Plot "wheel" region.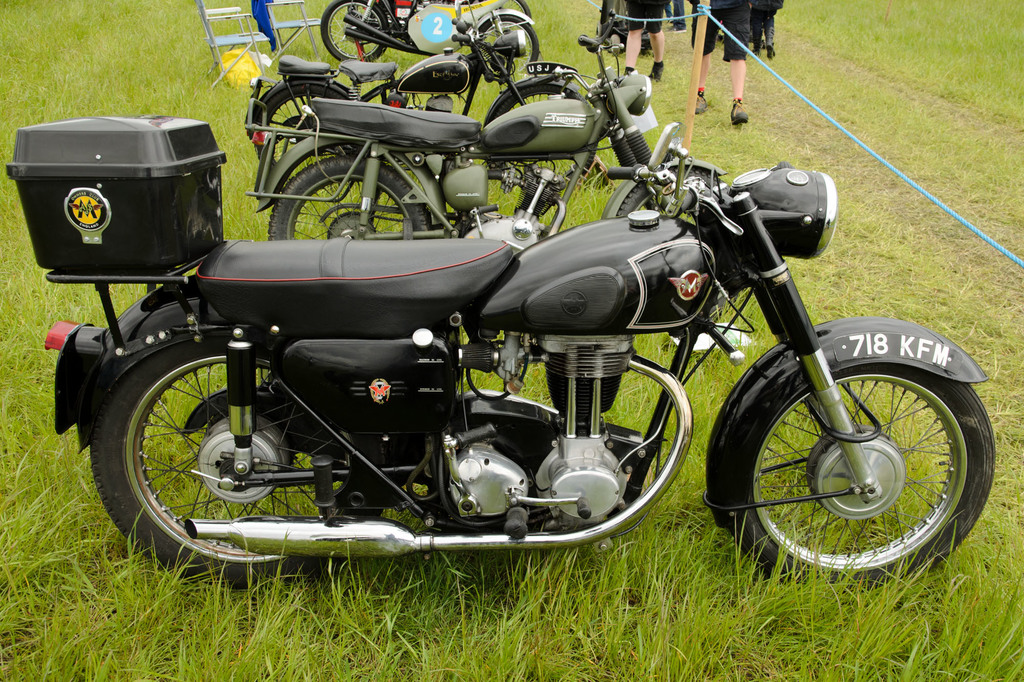
Plotted at [x1=740, y1=361, x2=996, y2=596].
